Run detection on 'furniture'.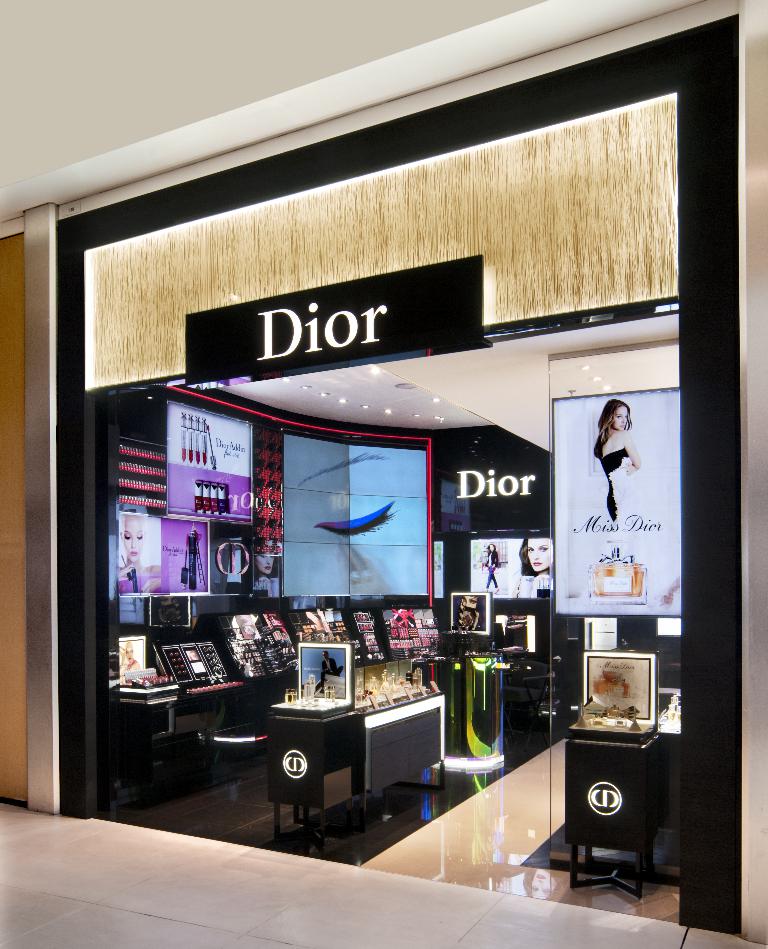
Result: l=265, t=683, r=445, b=855.
